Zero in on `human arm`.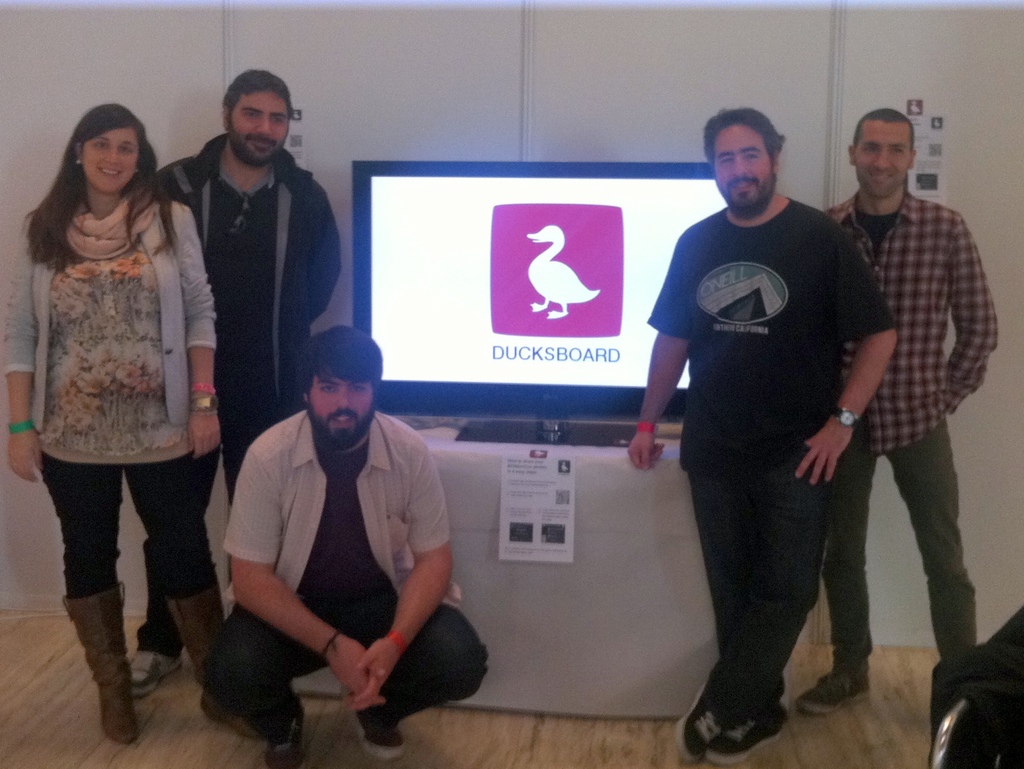
Zeroed in: bbox=(616, 225, 701, 474).
